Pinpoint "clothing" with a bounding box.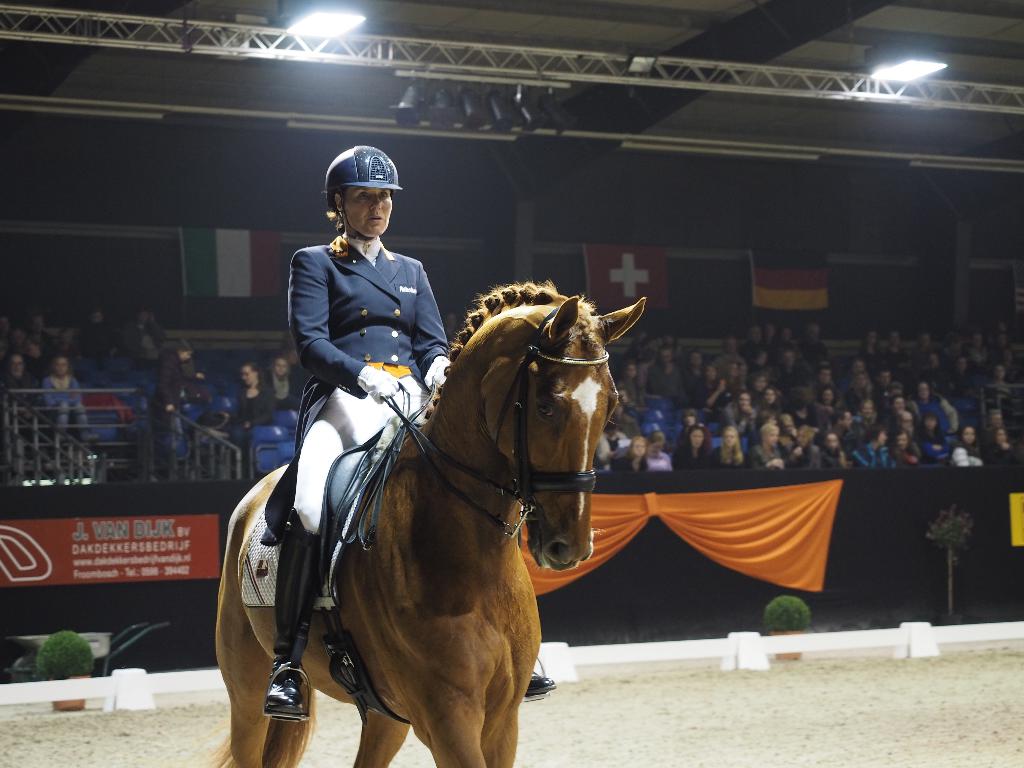
BBox(647, 443, 669, 471).
